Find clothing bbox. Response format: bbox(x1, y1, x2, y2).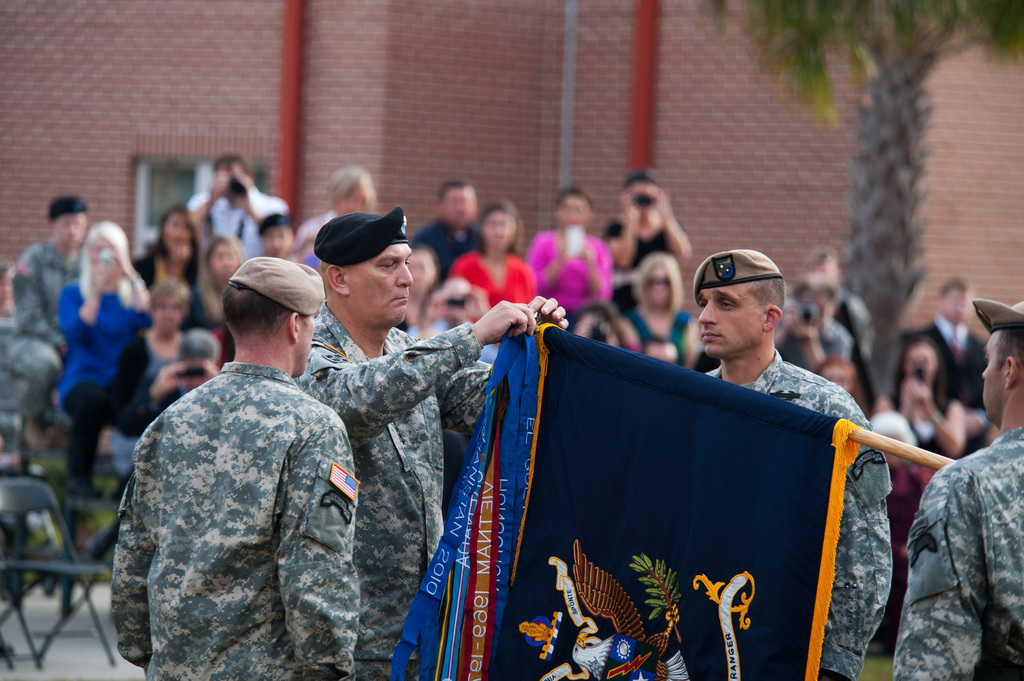
bbox(886, 424, 1023, 680).
